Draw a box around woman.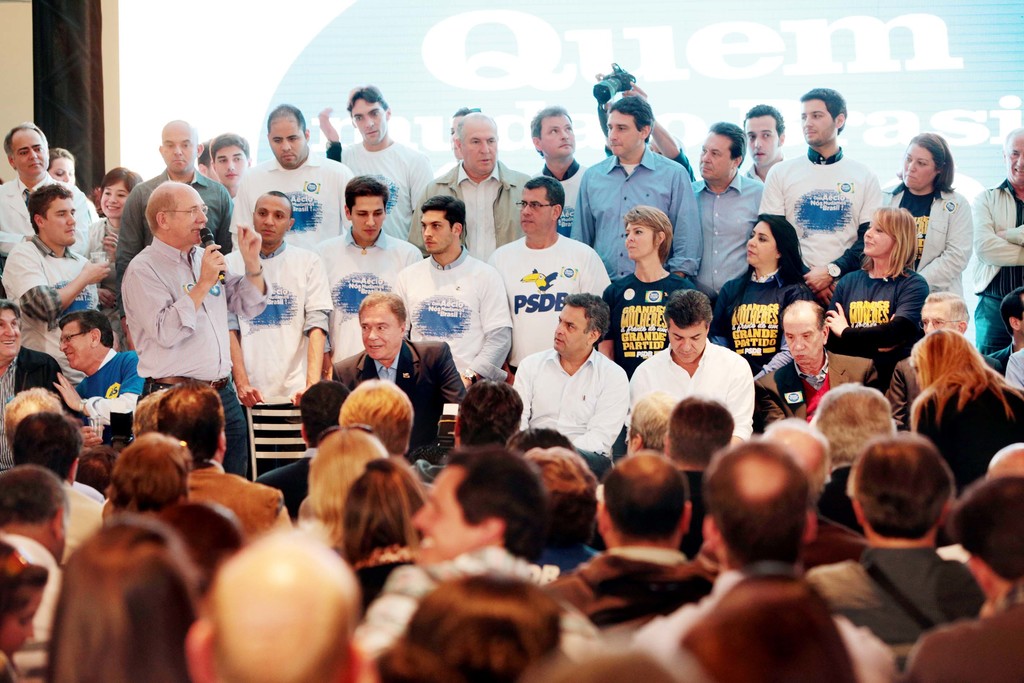
bbox=(344, 458, 428, 611).
